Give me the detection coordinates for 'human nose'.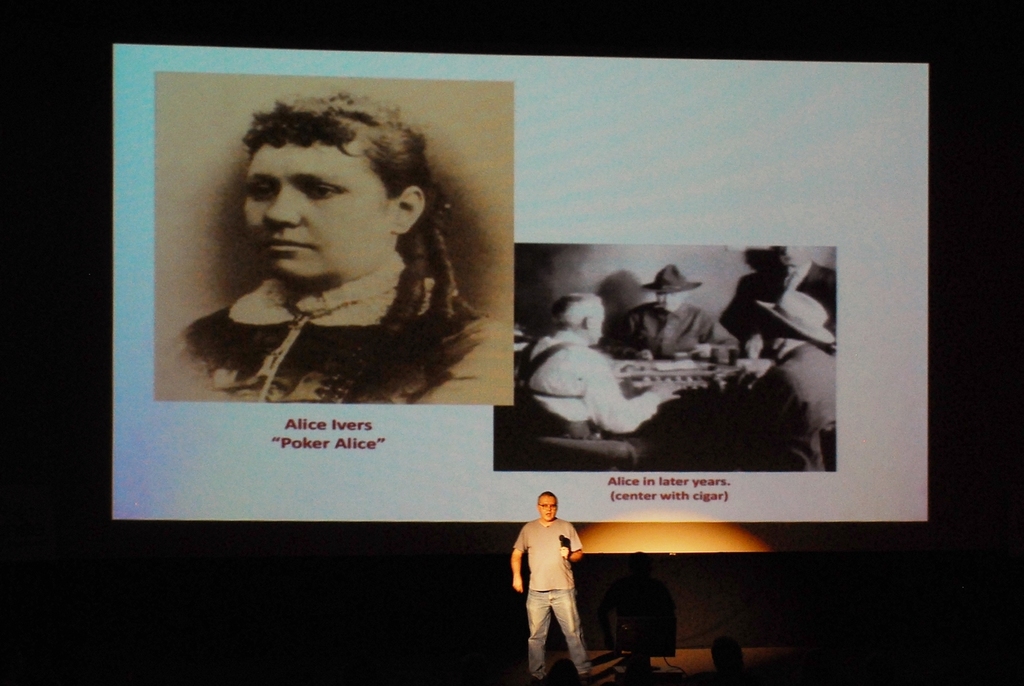
[left=549, top=508, right=551, bottom=511].
